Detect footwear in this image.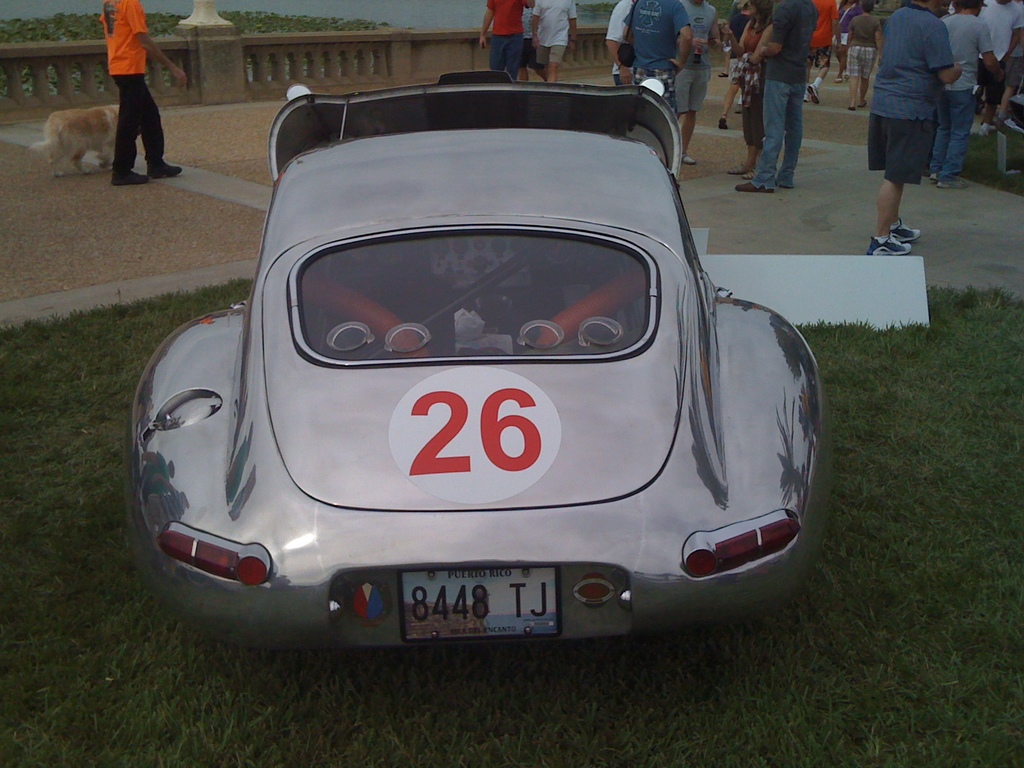
Detection: region(844, 75, 849, 81).
